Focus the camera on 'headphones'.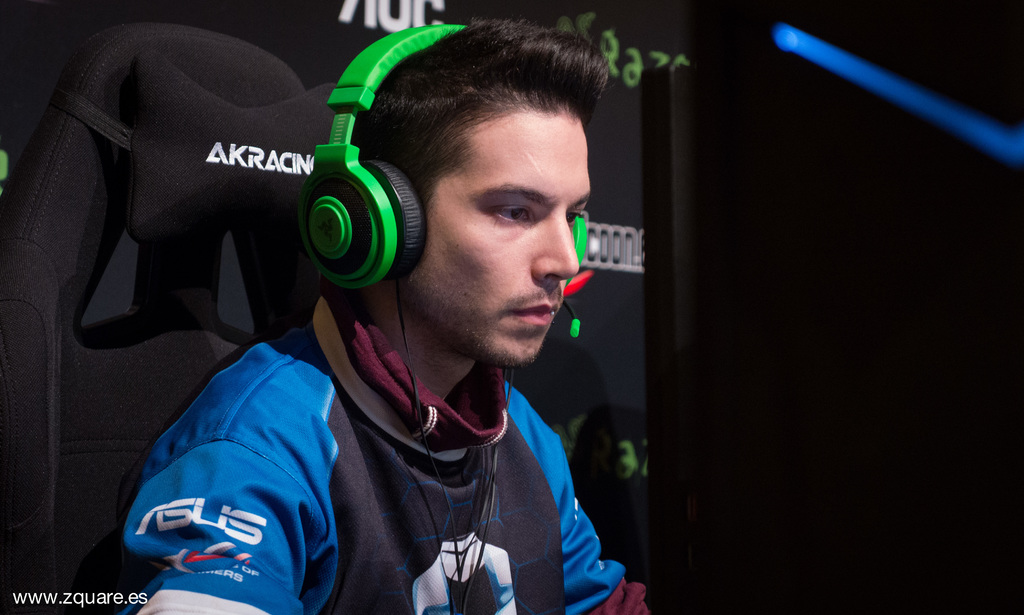
Focus region: x1=303 y1=31 x2=591 y2=343.
